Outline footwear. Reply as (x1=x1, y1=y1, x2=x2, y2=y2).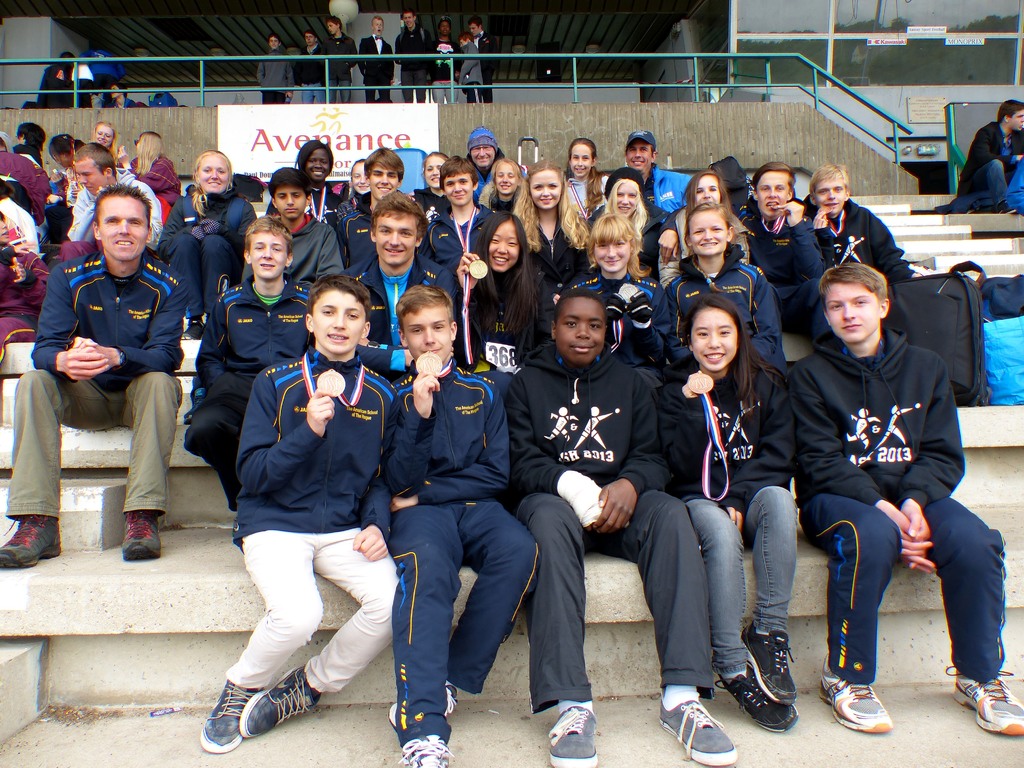
(x1=388, y1=678, x2=456, y2=730).
